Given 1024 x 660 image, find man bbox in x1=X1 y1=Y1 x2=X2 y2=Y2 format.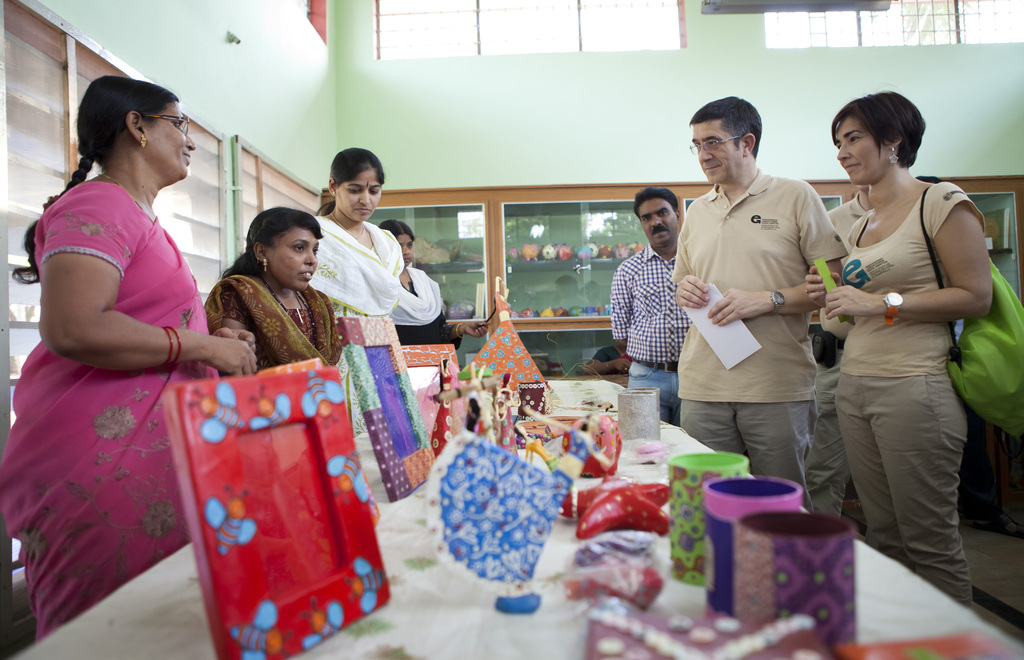
x1=607 y1=182 x2=696 y2=431.
